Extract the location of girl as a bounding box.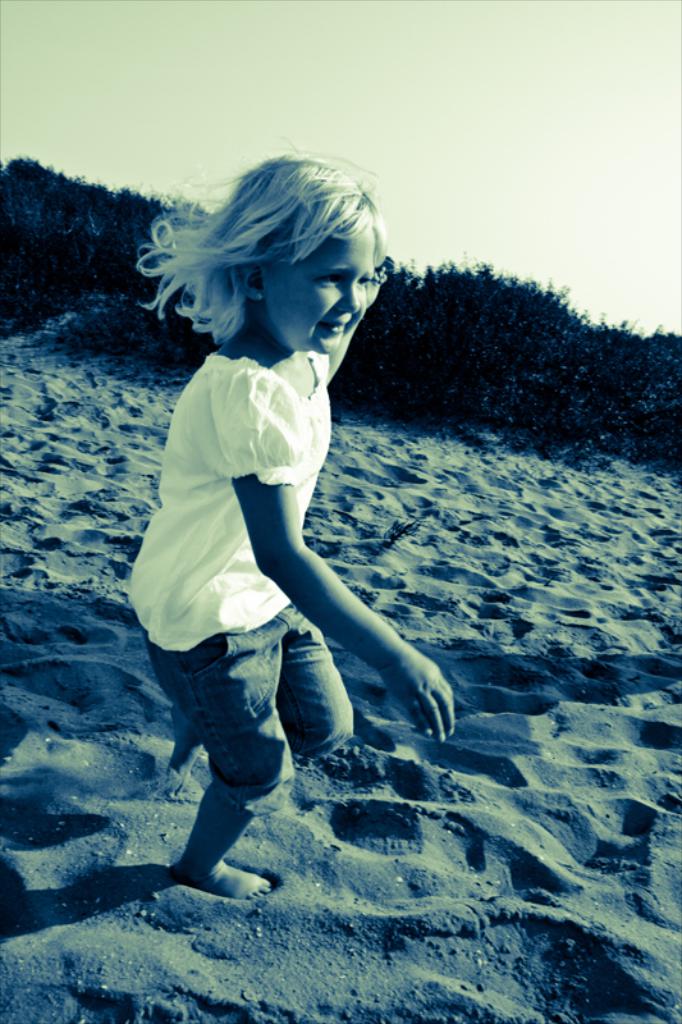
<box>124,138,461,904</box>.
